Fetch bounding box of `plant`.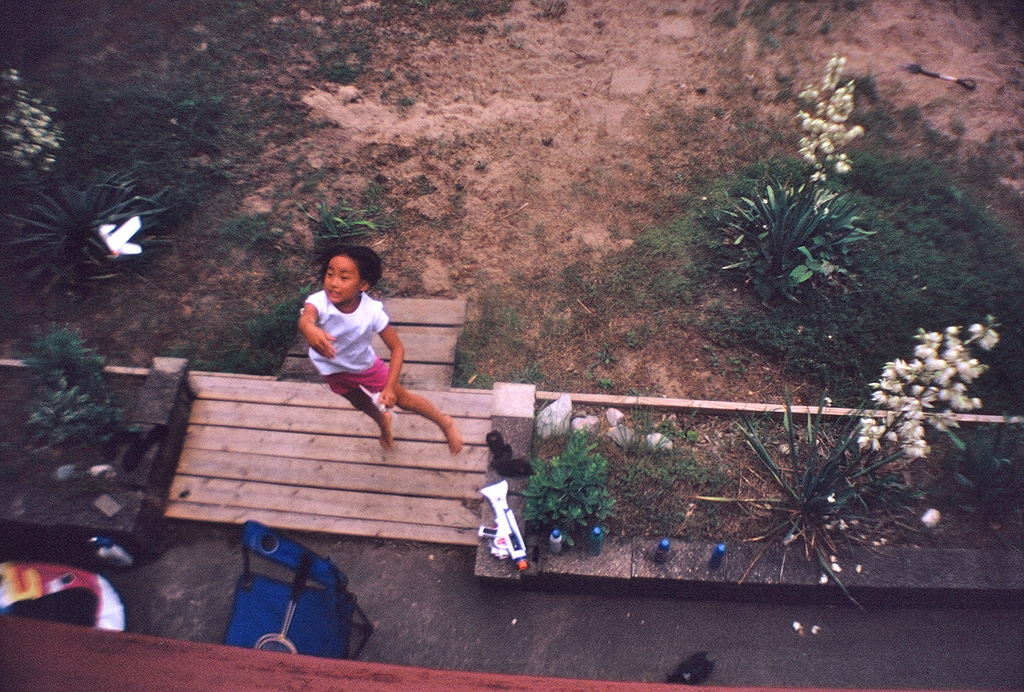
Bbox: x1=398 y1=91 x2=412 y2=106.
